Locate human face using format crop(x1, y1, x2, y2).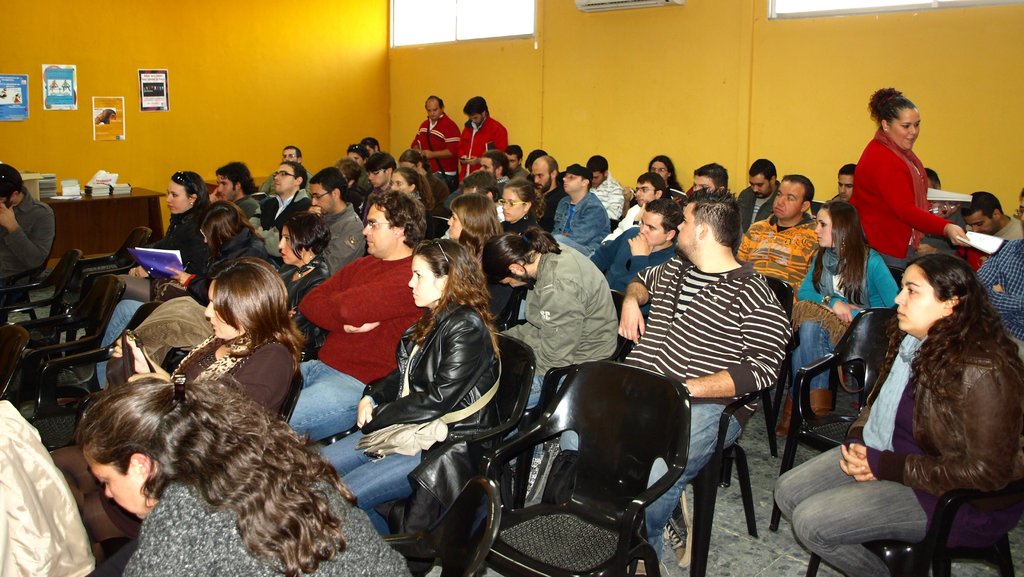
crop(502, 190, 522, 222).
